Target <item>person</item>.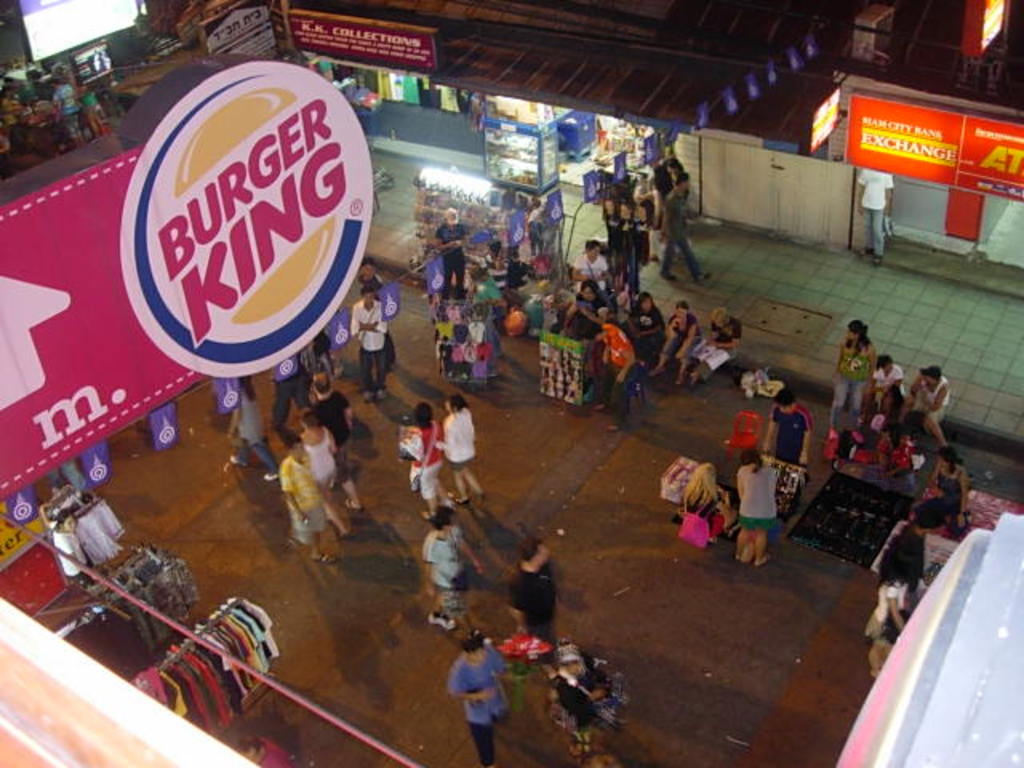
Target region: x1=861, y1=528, x2=923, y2=645.
